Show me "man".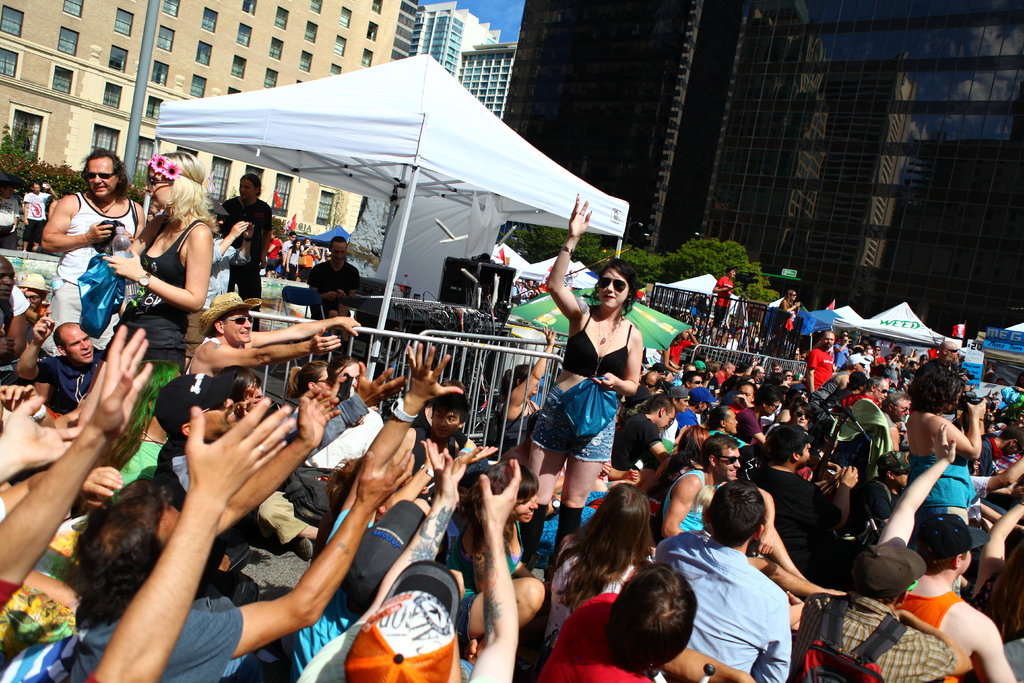
"man" is here: <bbox>868, 409, 1023, 682</bbox>.
